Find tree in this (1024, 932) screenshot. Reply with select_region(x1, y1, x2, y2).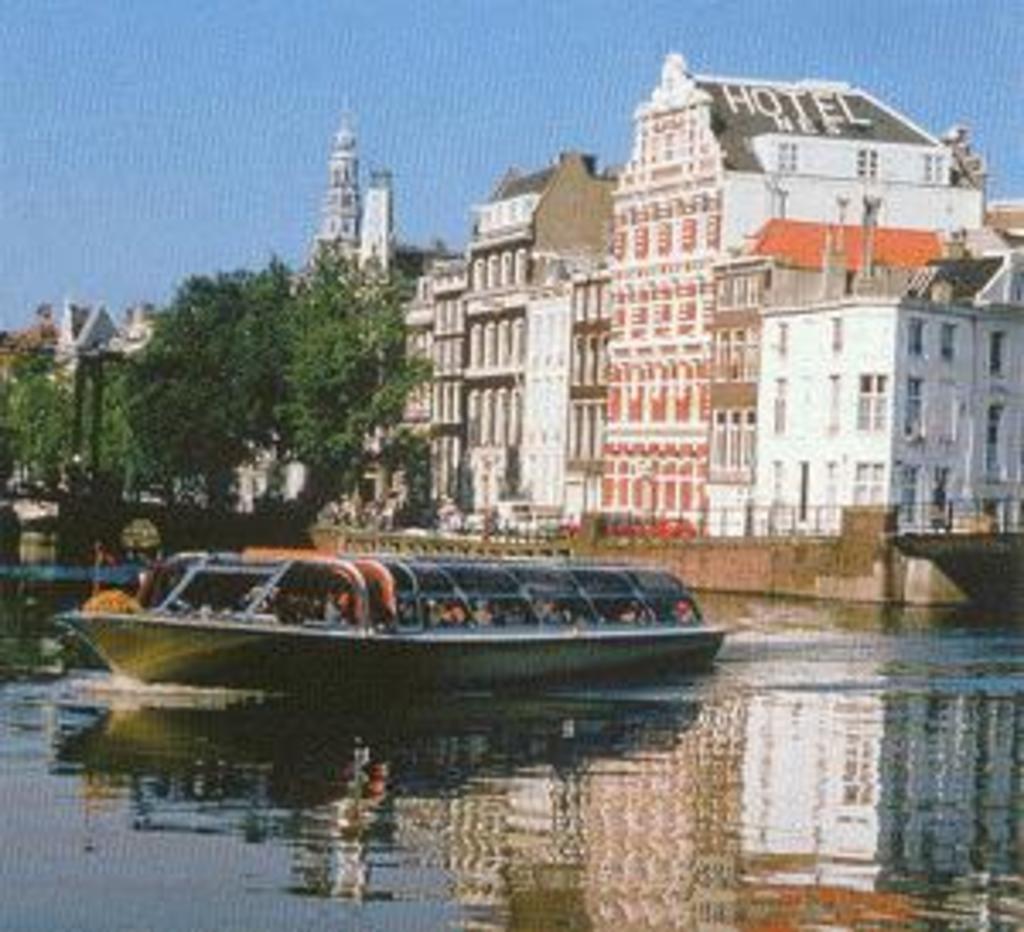
select_region(229, 208, 427, 492).
